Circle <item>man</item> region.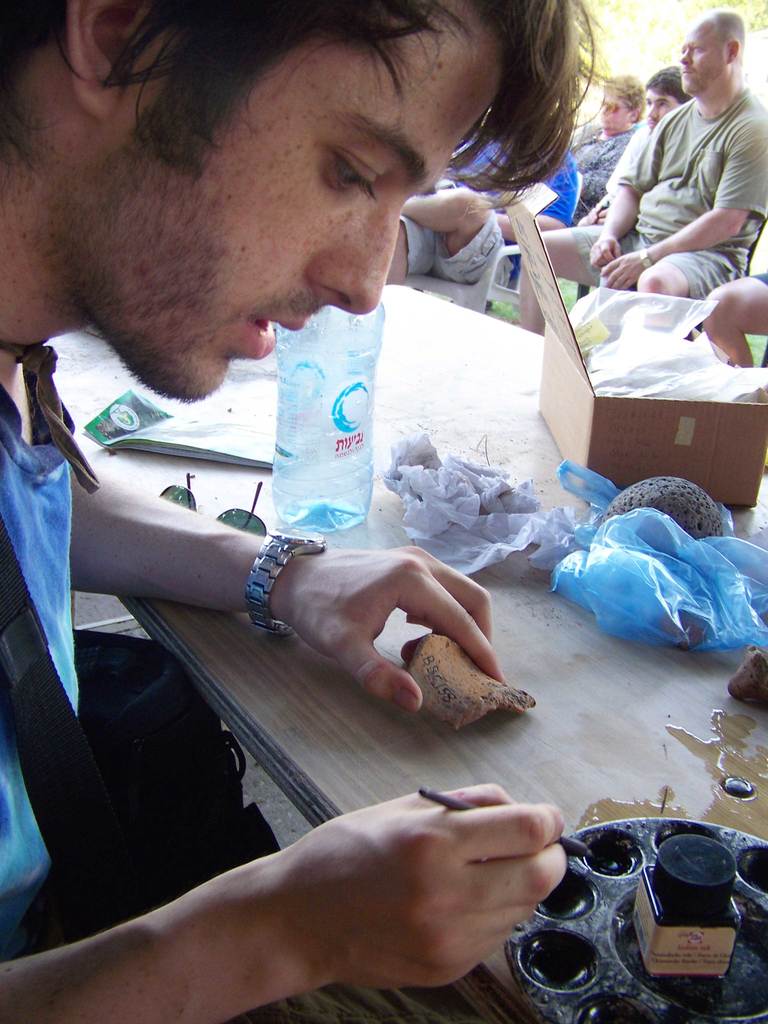
Region: [x1=0, y1=0, x2=629, y2=1023].
